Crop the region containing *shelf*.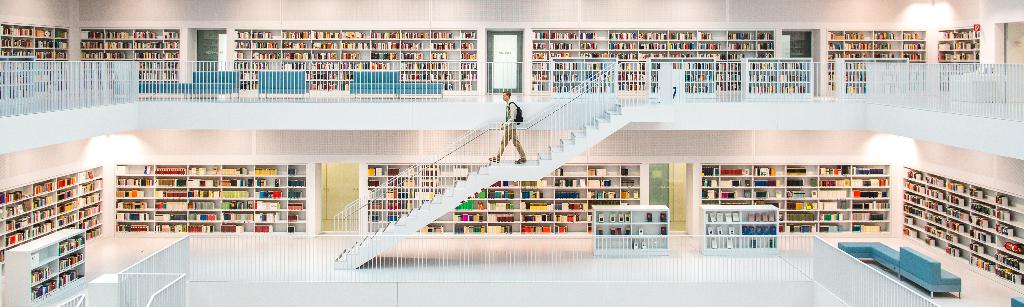
Crop region: detection(252, 40, 284, 51).
